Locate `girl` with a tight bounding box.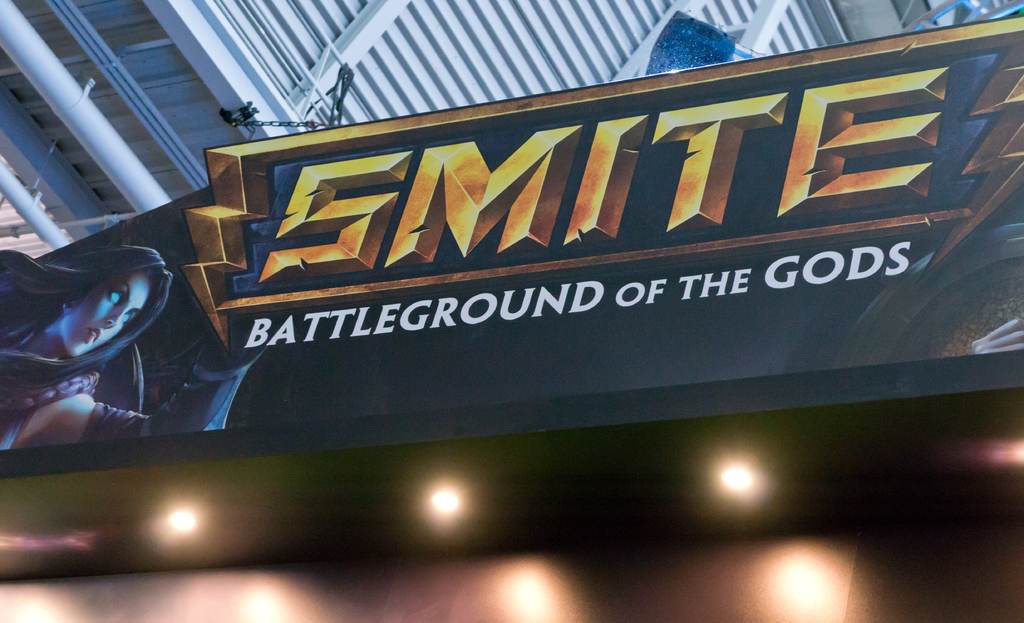
x1=0, y1=250, x2=262, y2=434.
